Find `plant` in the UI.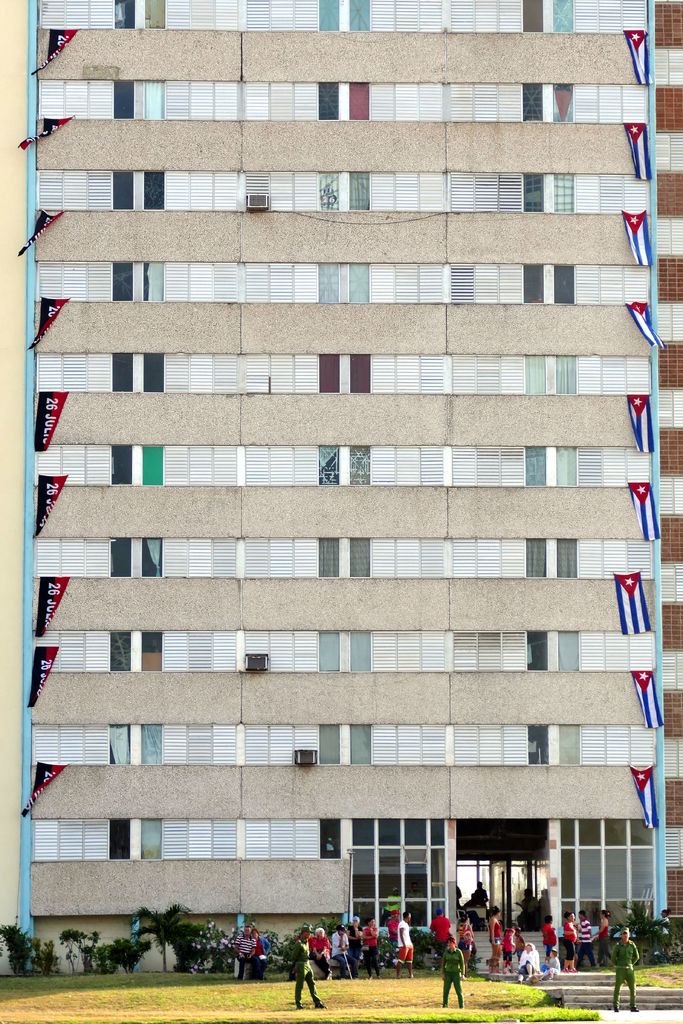
UI element at (120,899,186,968).
